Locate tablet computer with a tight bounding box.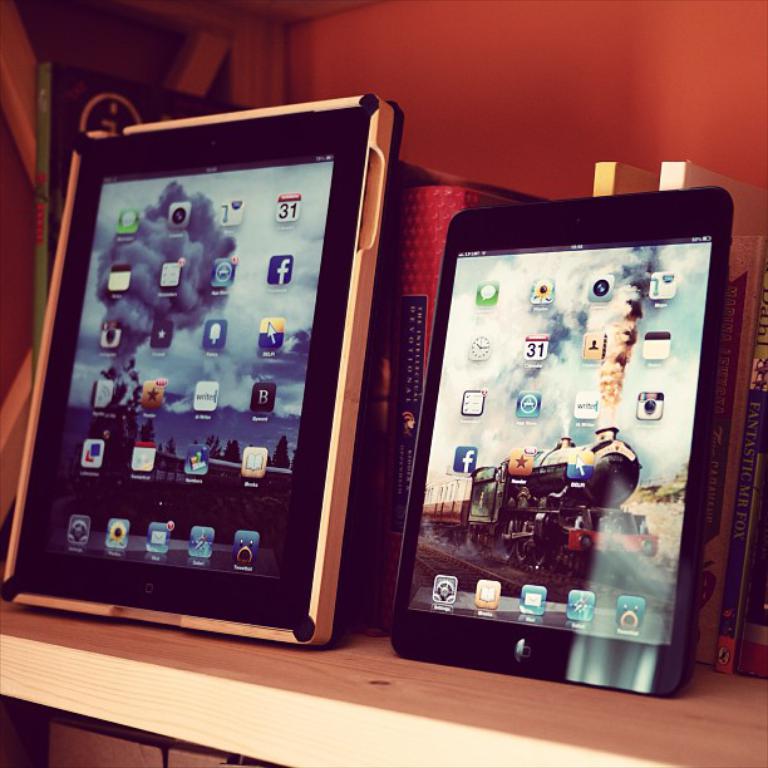
<bbox>390, 187, 738, 695</bbox>.
